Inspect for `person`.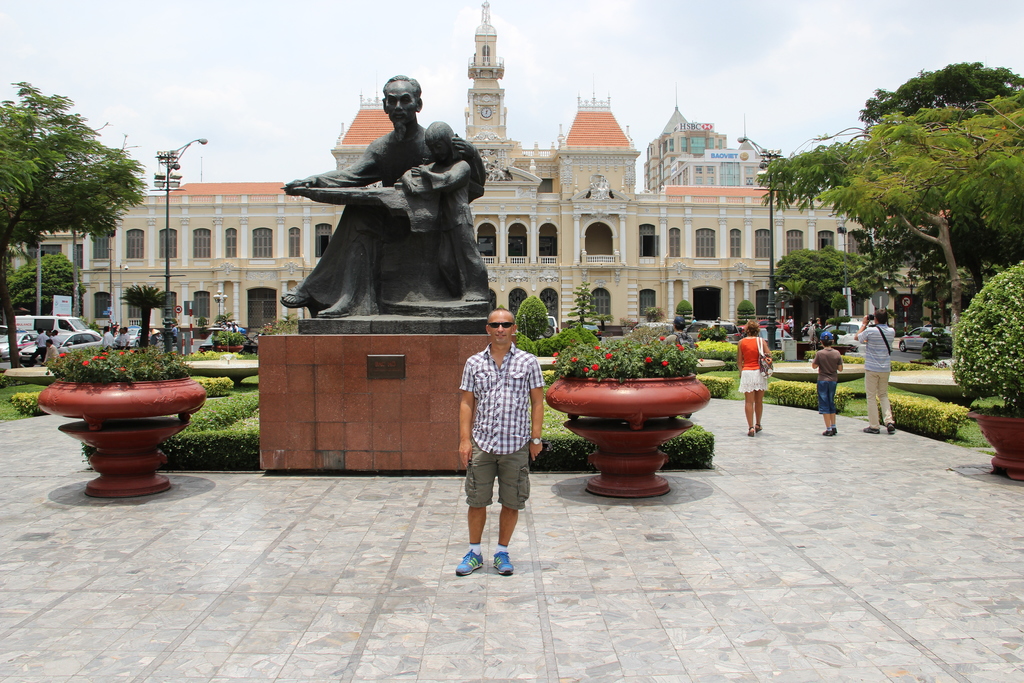
Inspection: bbox(806, 318, 812, 334).
